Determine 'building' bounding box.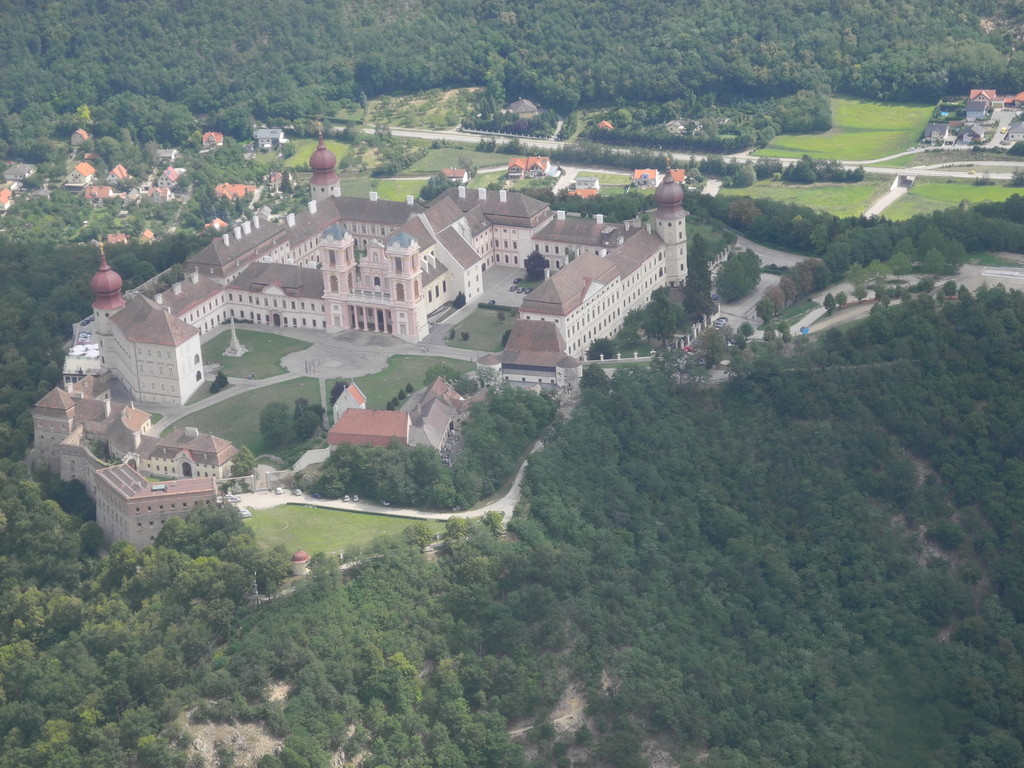
Determined: [left=70, top=130, right=86, bottom=146].
